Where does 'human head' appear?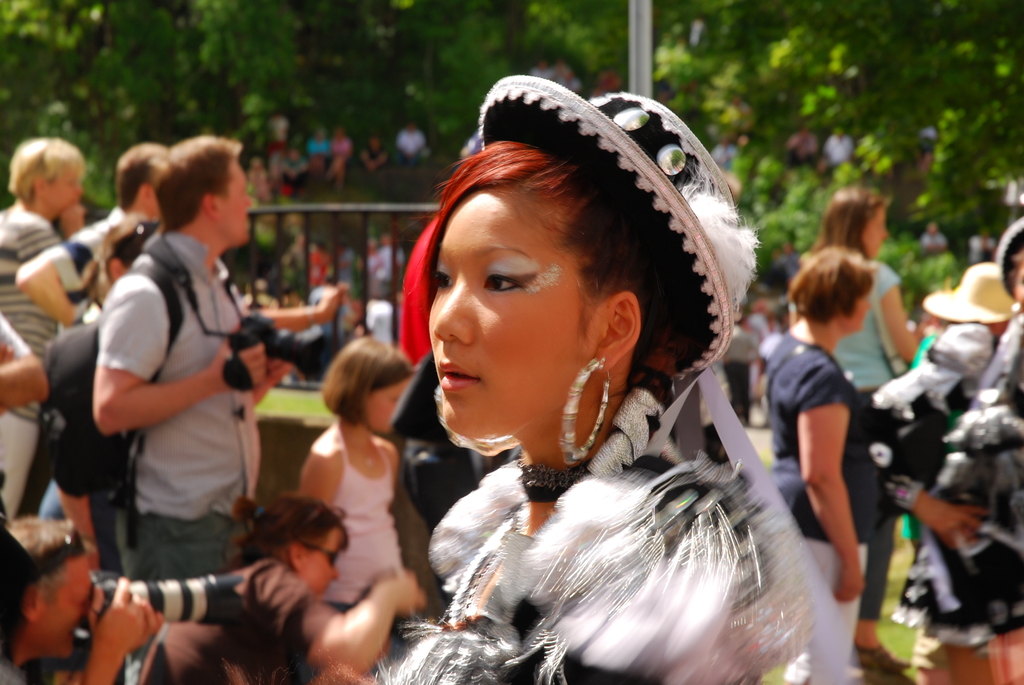
Appears at <bbox>152, 135, 255, 256</bbox>.
